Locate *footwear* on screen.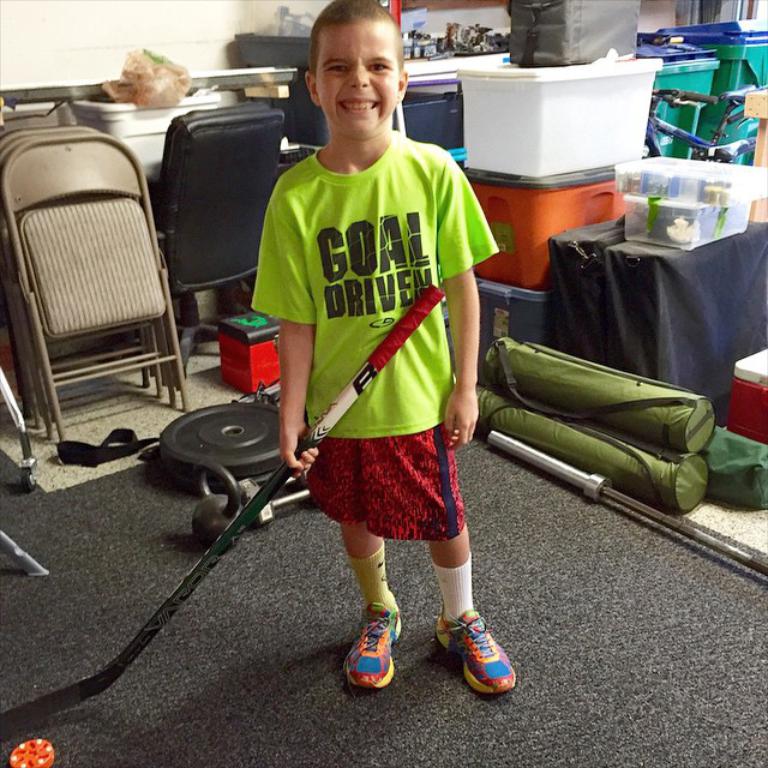
On screen at (340,599,403,685).
